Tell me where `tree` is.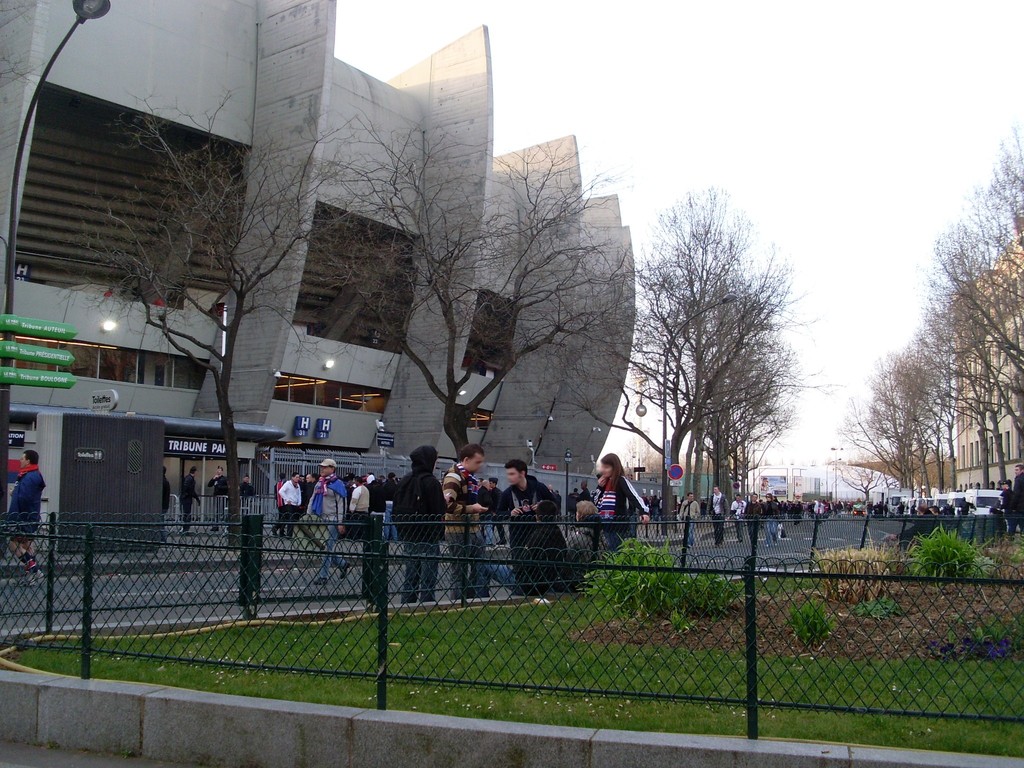
`tree` is at [x1=726, y1=358, x2=794, y2=496].
